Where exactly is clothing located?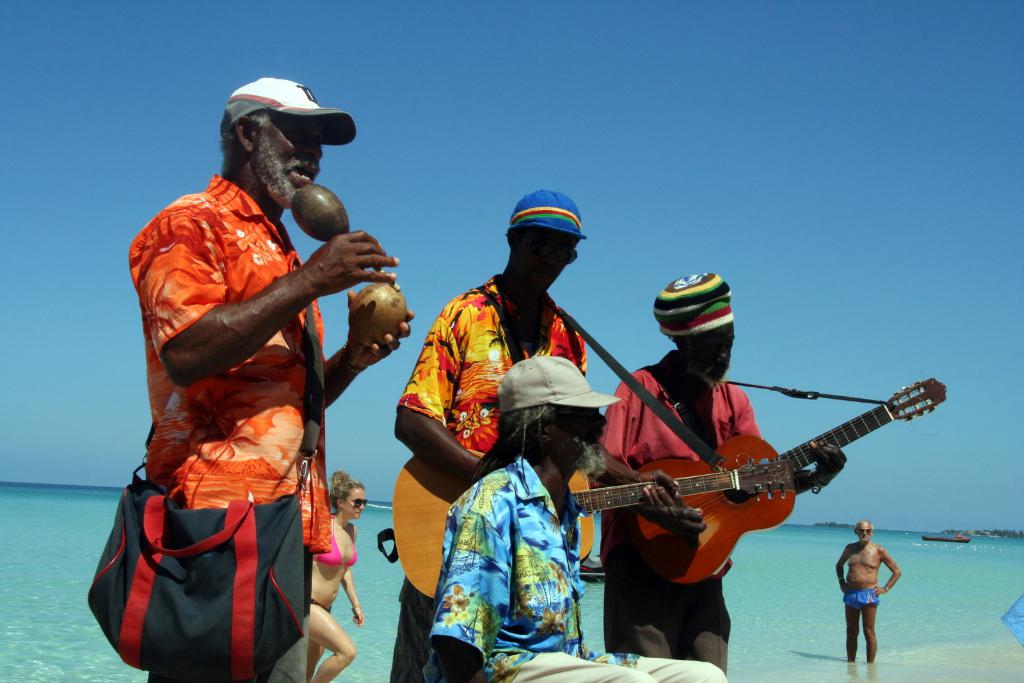
Its bounding box is locate(600, 348, 761, 674).
